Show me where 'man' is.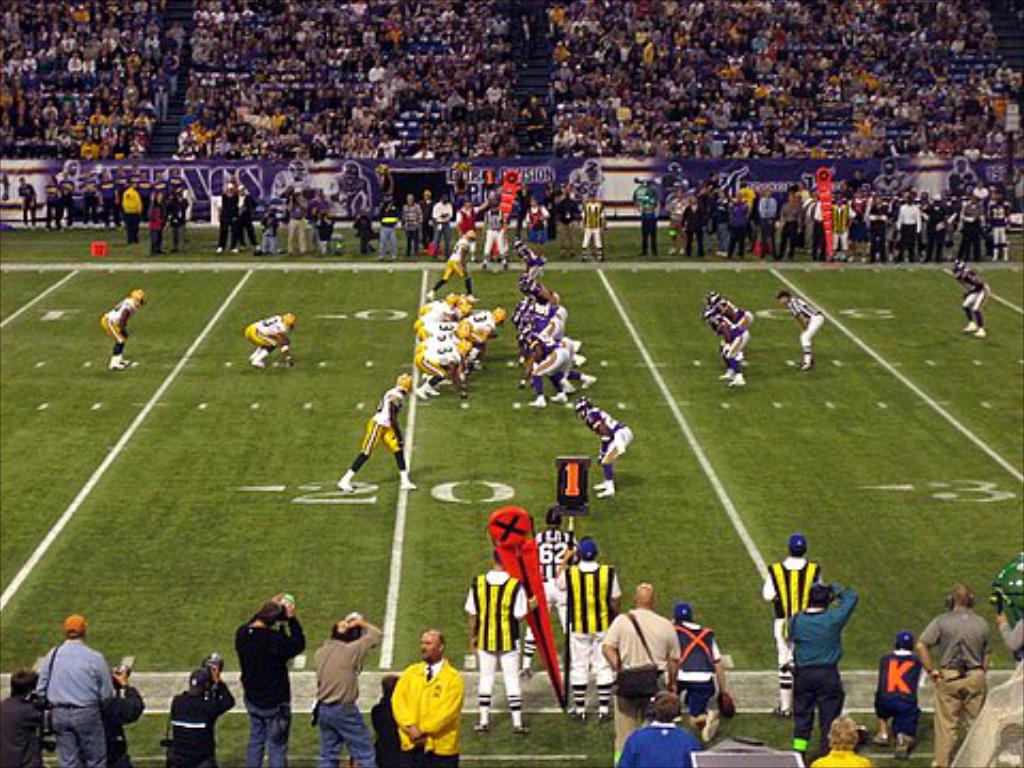
'man' is at bbox=[877, 638, 930, 755].
